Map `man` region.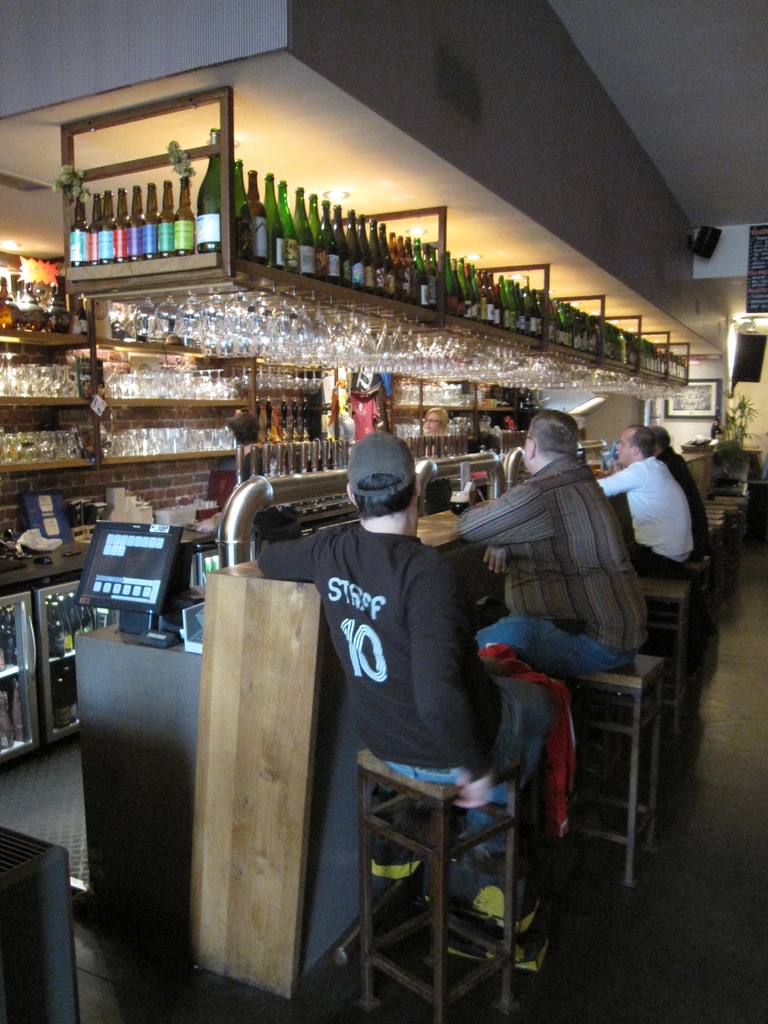
Mapped to detection(455, 413, 647, 691).
